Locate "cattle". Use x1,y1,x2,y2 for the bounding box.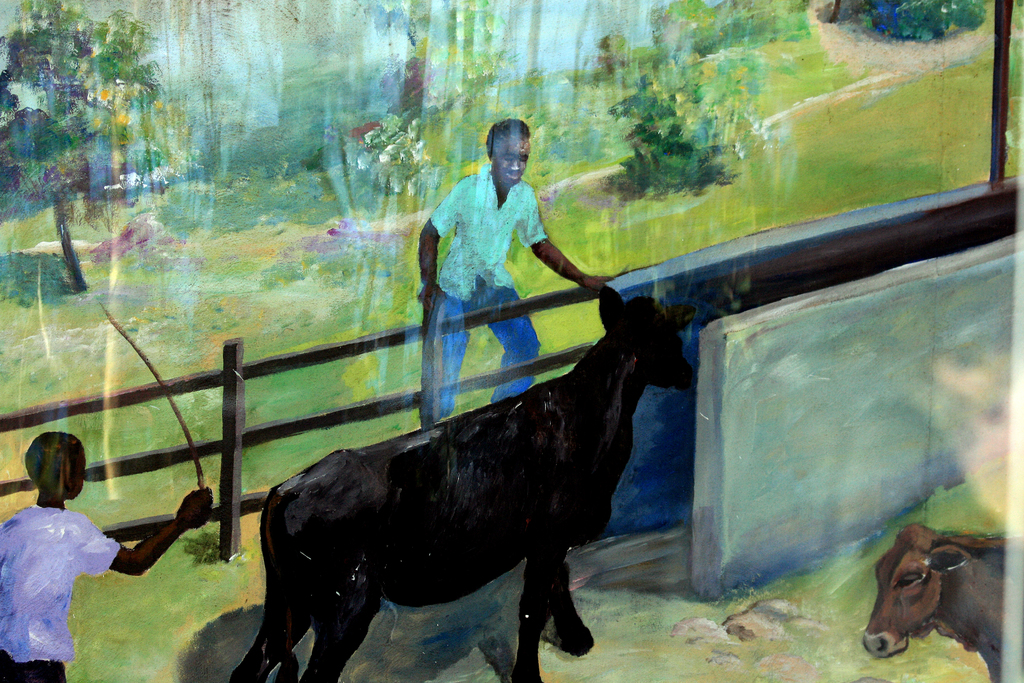
870,516,1012,678.
